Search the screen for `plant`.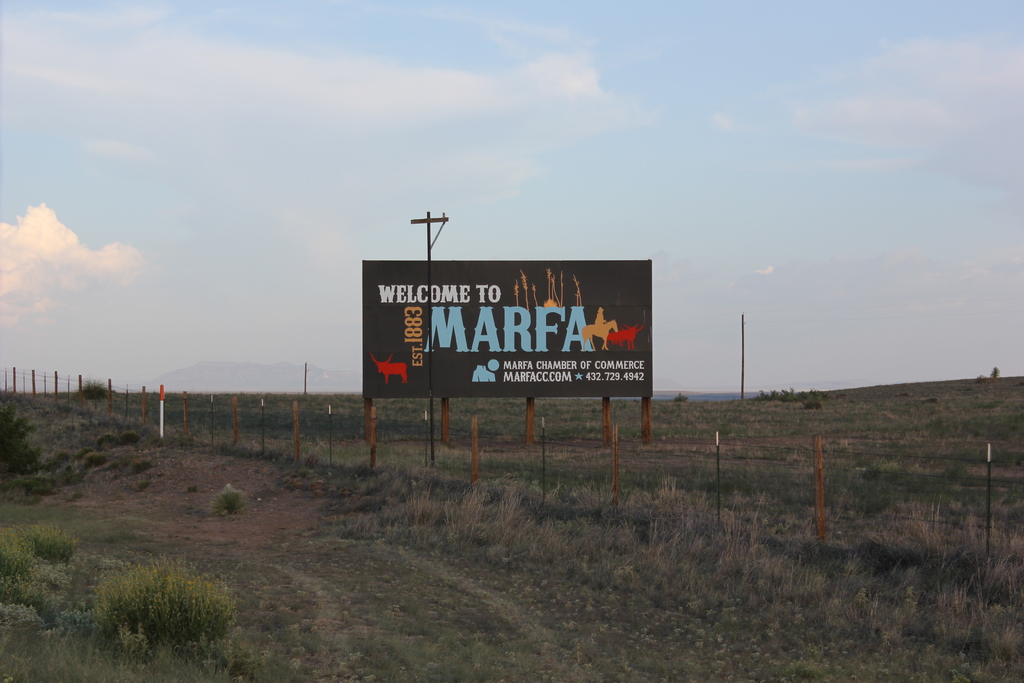
Found at [76, 381, 104, 409].
